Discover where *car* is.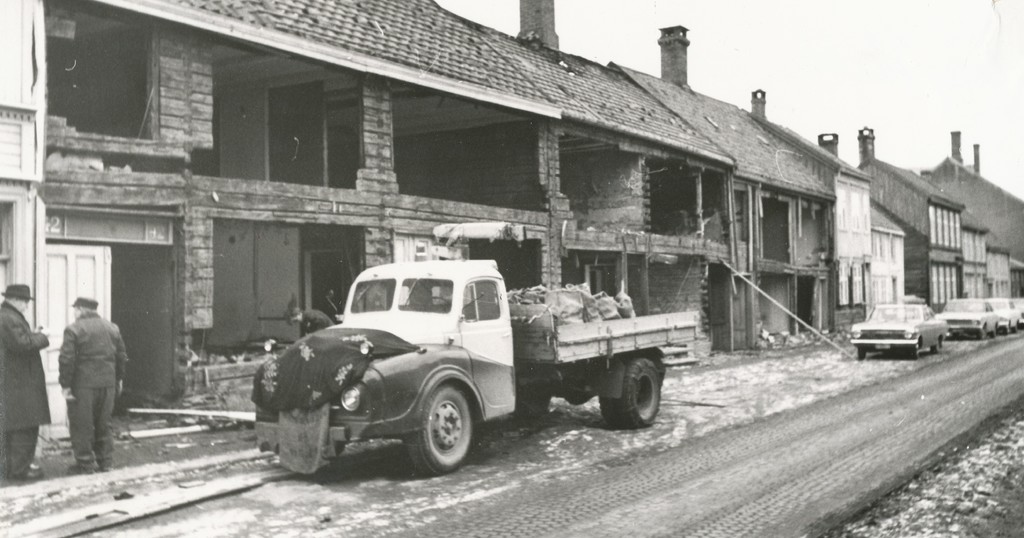
Discovered at bbox=(852, 307, 954, 363).
